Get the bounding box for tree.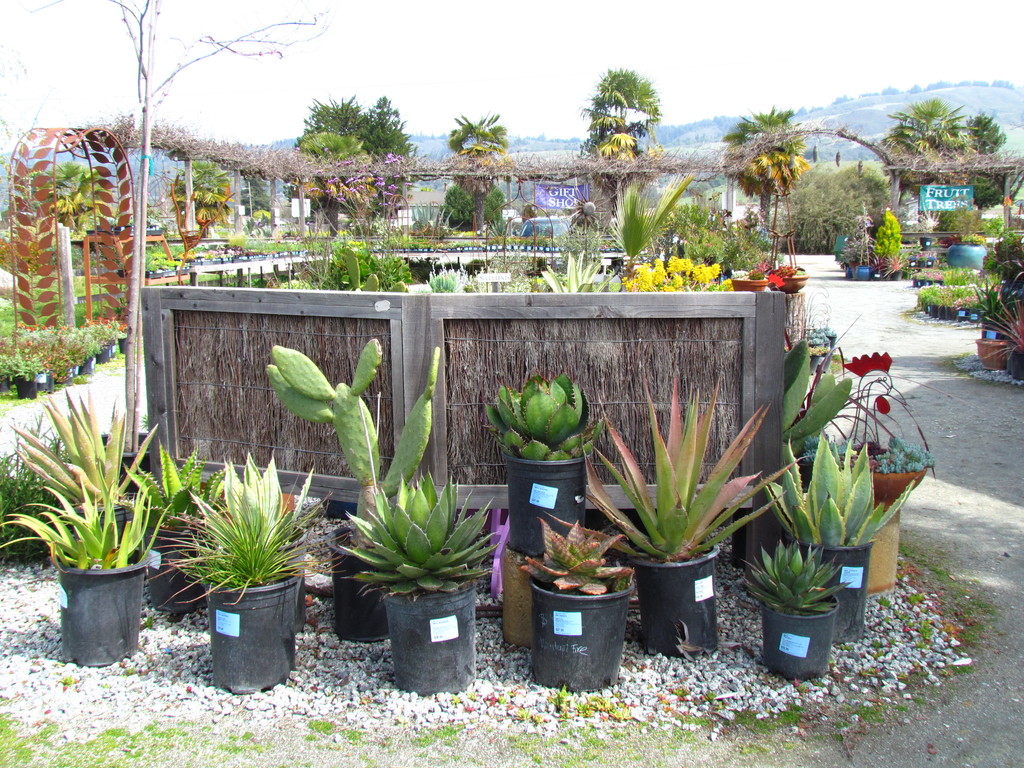
left=961, top=156, right=1012, bottom=235.
